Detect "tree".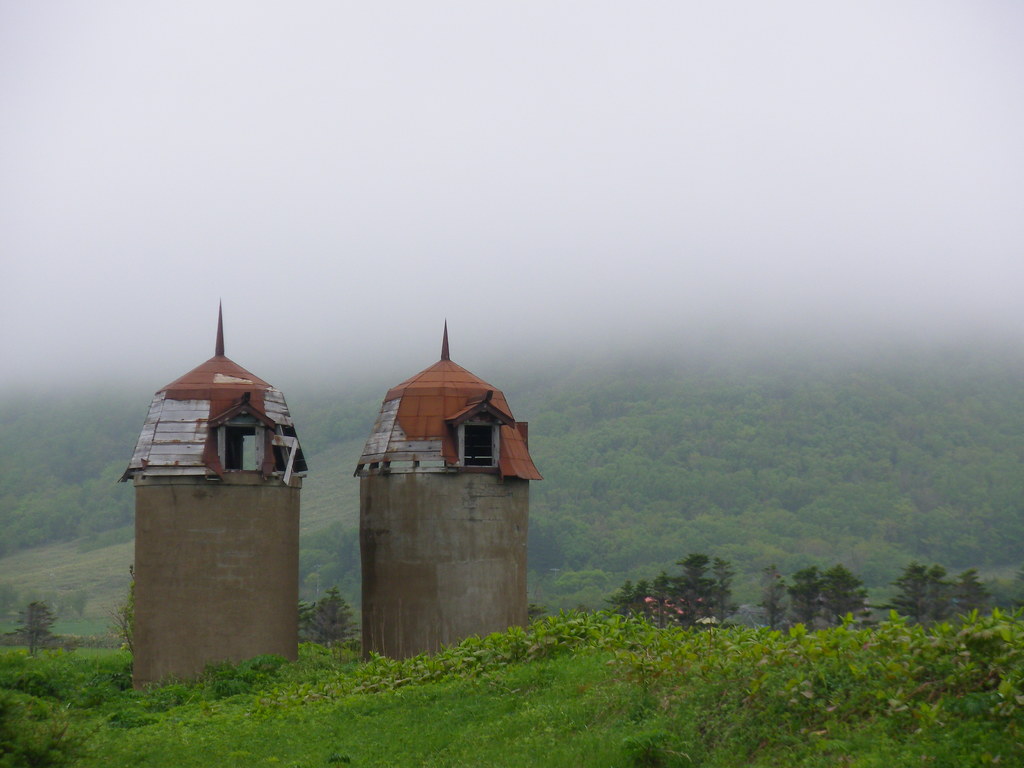
Detected at {"left": 953, "top": 566, "right": 997, "bottom": 637}.
